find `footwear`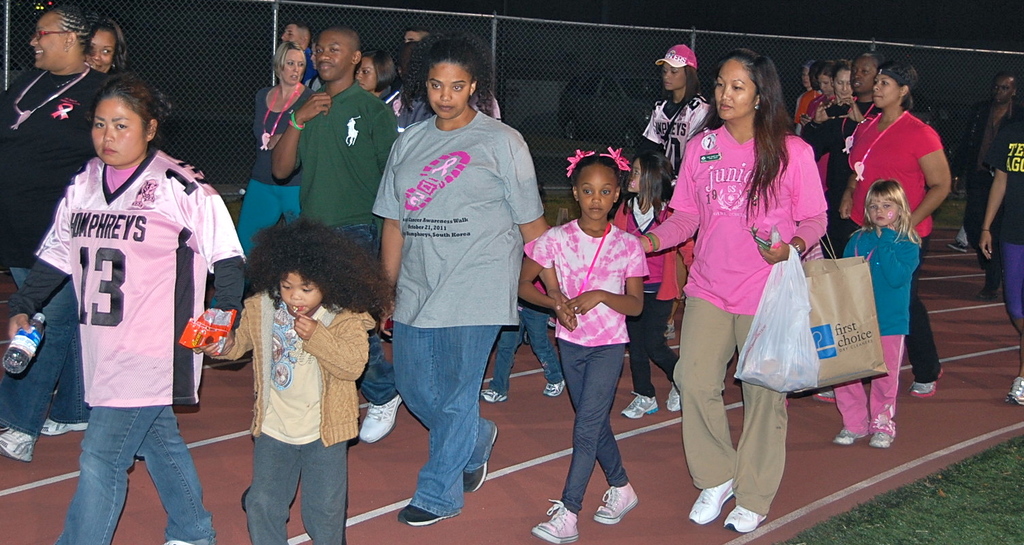
534:498:582:544
